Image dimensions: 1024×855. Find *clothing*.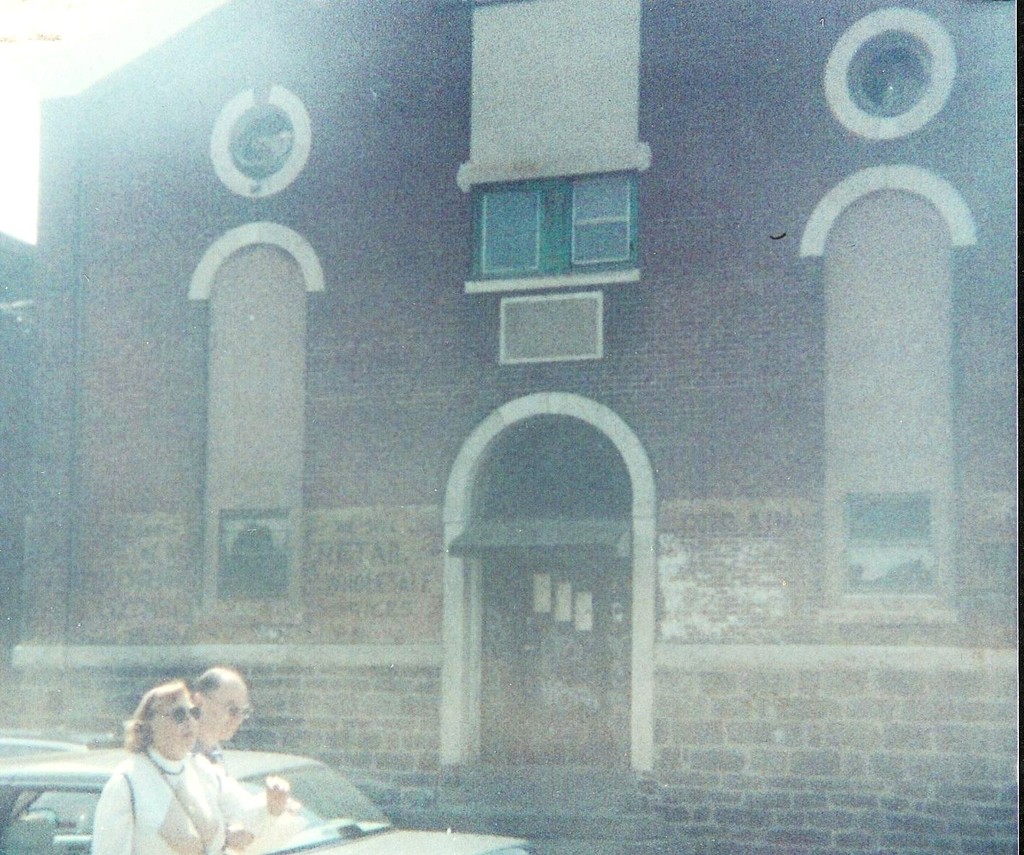
87,738,229,846.
